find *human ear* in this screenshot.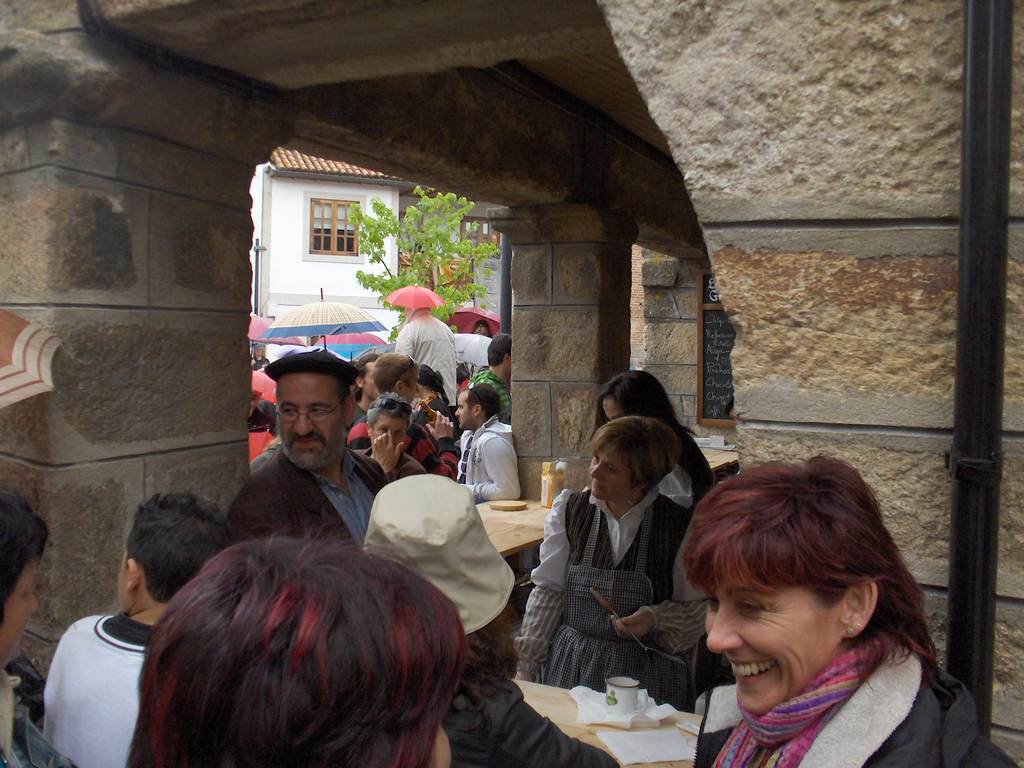
The bounding box for *human ear* is crop(345, 390, 358, 427).
